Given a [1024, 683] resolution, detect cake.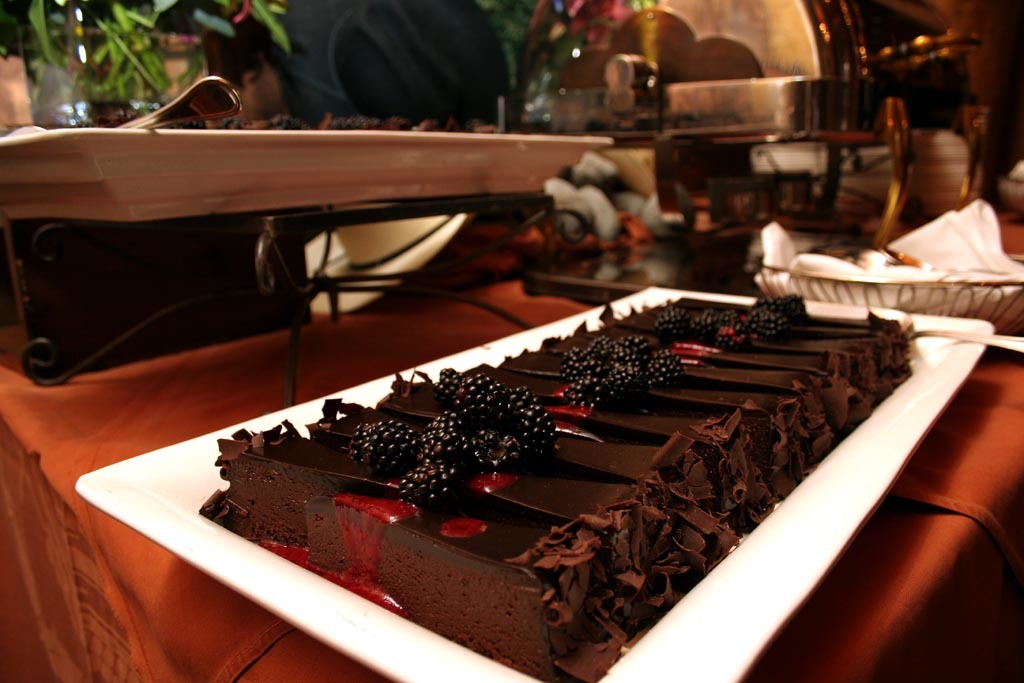
region(199, 292, 916, 682).
